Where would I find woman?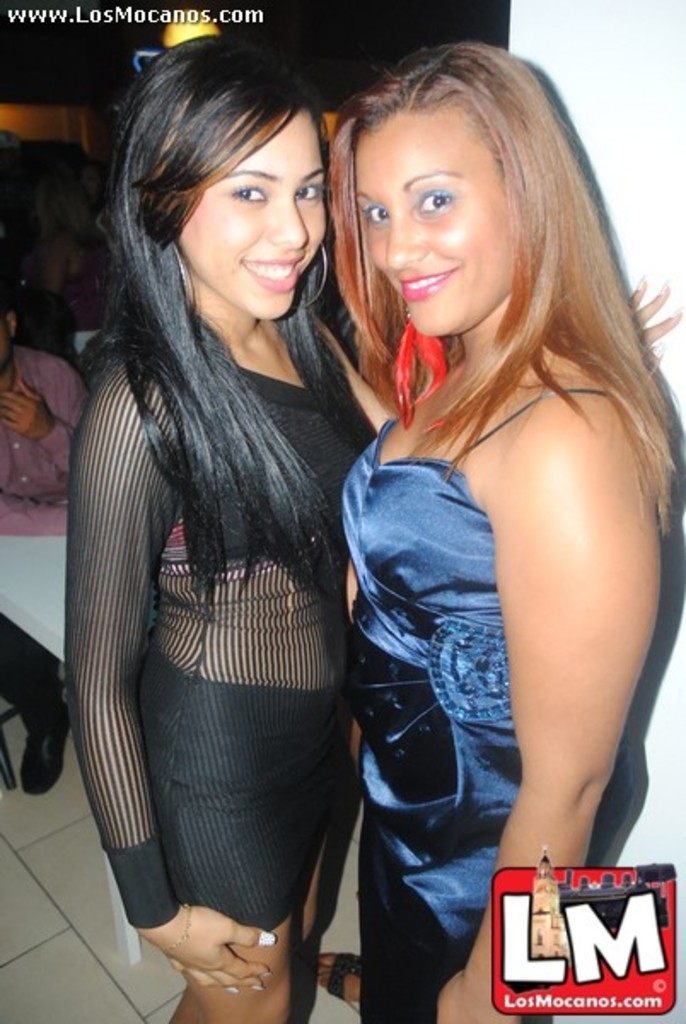
At x1=39 y1=36 x2=389 y2=1023.
